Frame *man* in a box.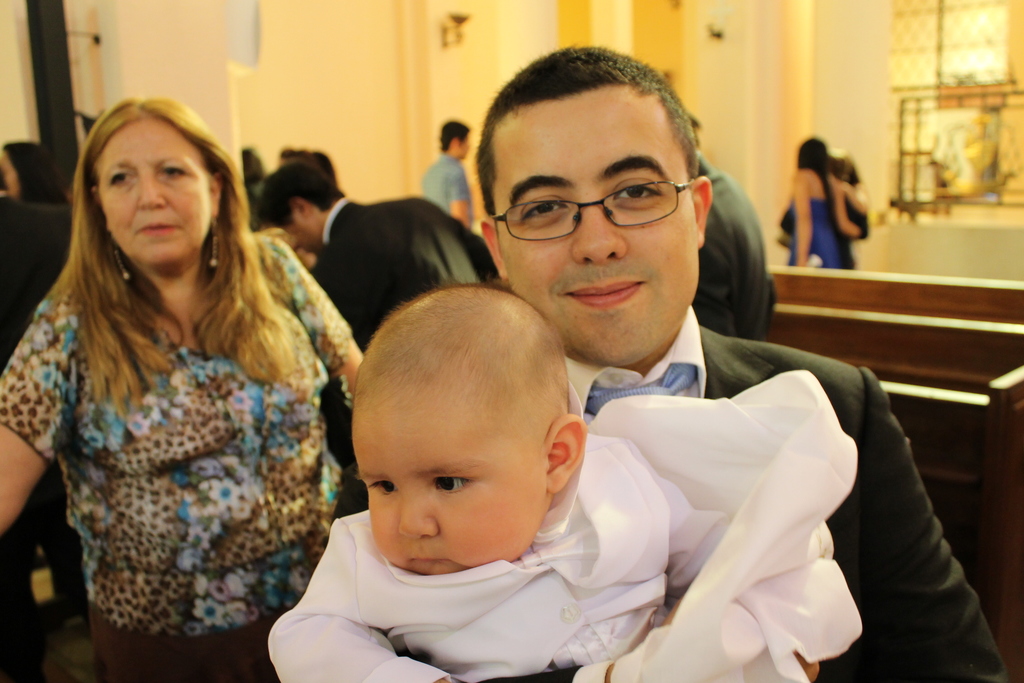
(left=255, top=162, right=504, bottom=516).
